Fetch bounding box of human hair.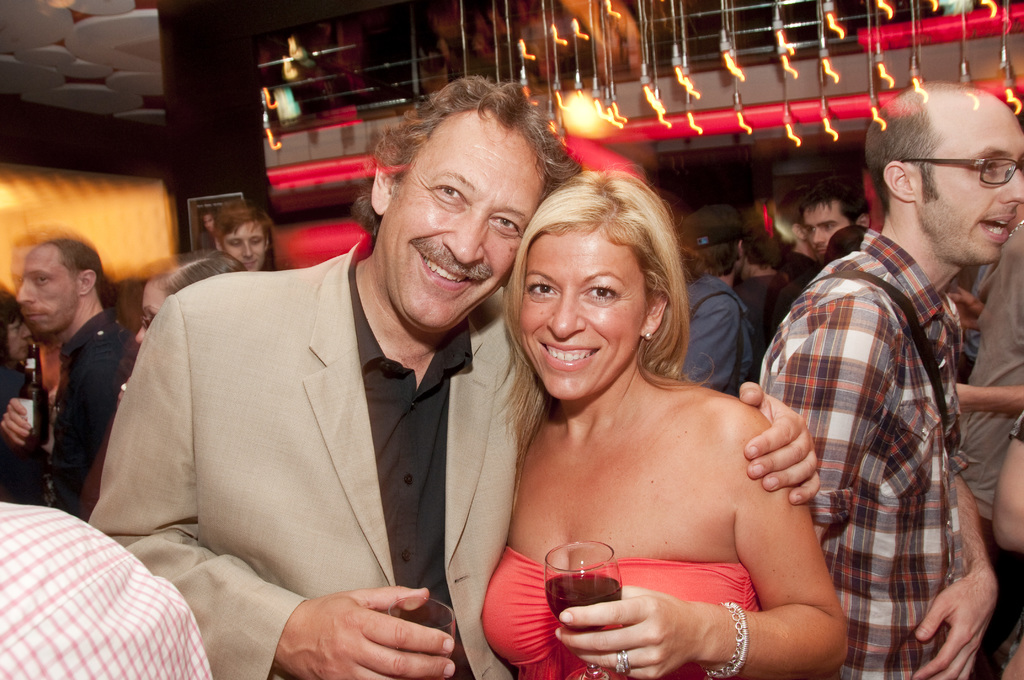
Bbox: l=214, t=196, r=281, b=243.
